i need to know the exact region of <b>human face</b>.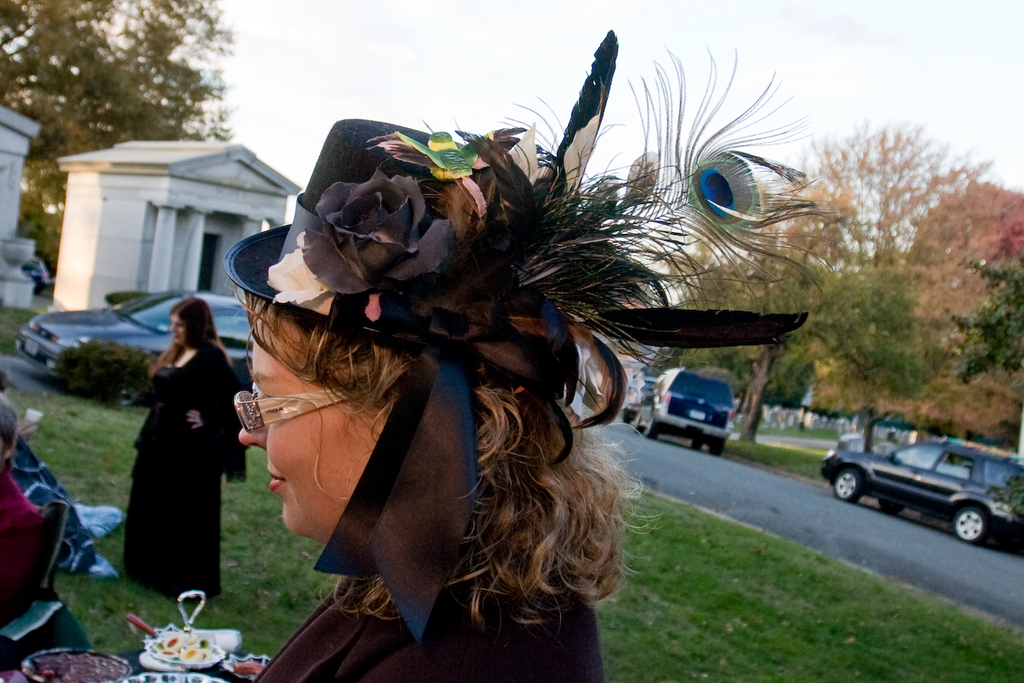
Region: locate(170, 316, 183, 345).
